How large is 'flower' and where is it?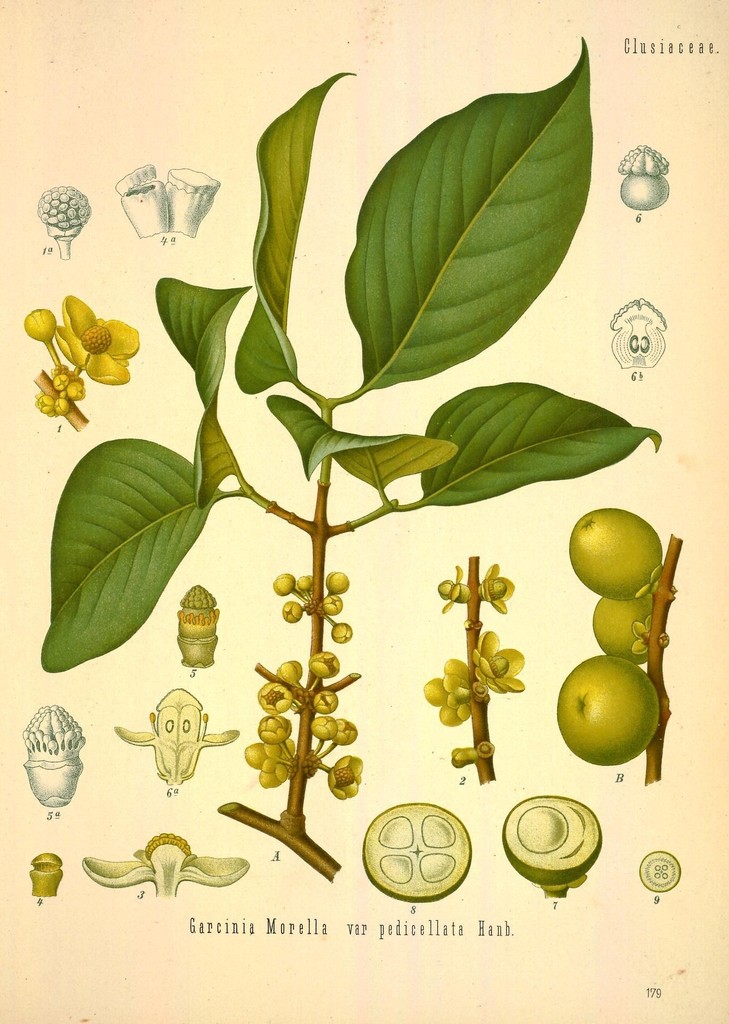
Bounding box: locate(80, 835, 250, 898).
